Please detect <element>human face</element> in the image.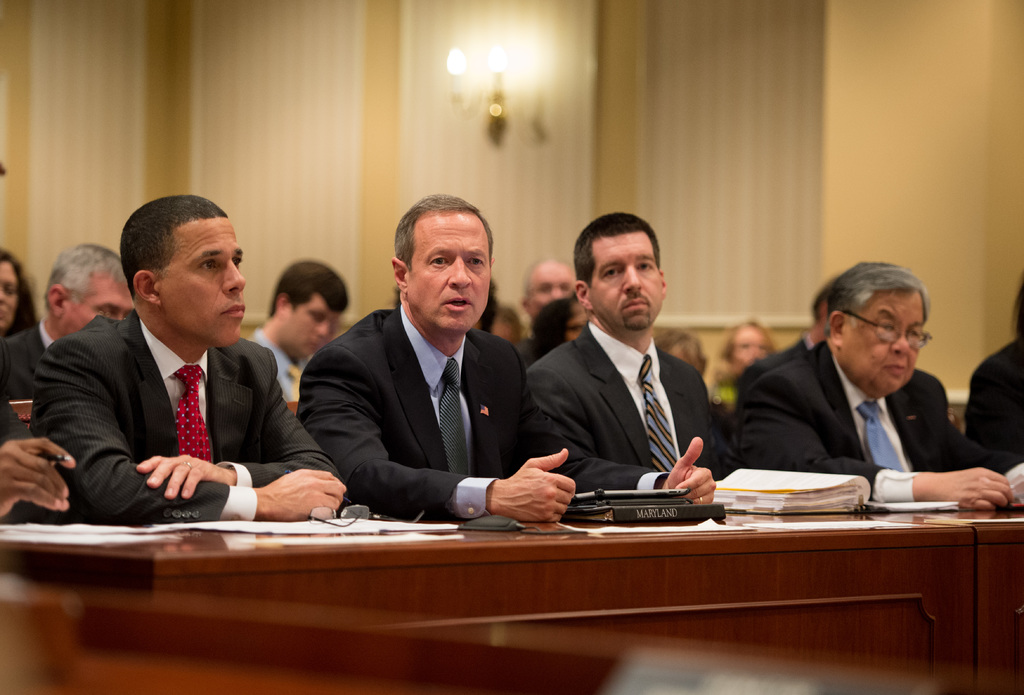
[165, 218, 246, 348].
